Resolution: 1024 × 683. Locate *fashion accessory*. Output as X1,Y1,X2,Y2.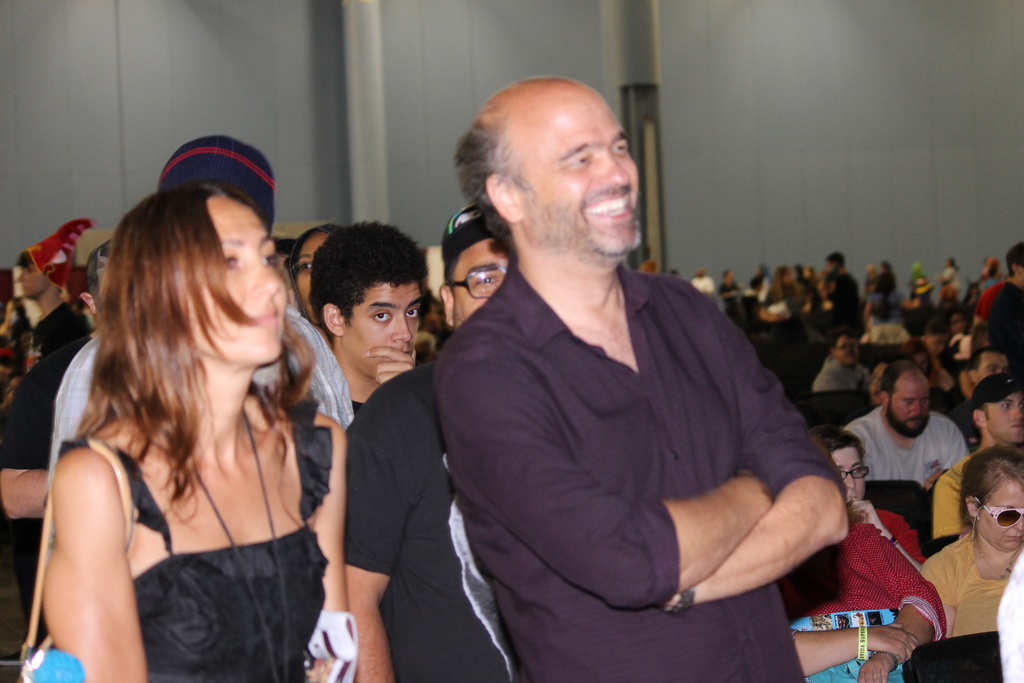
448,263,506,304.
